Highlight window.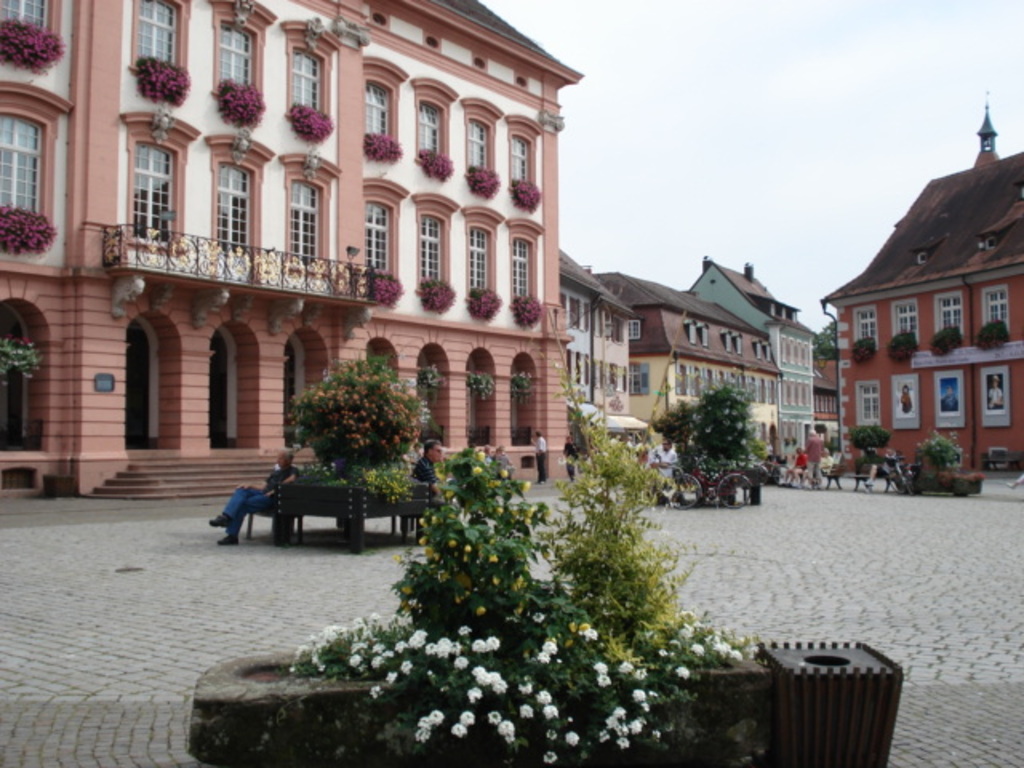
Highlighted region: box(858, 389, 874, 419).
